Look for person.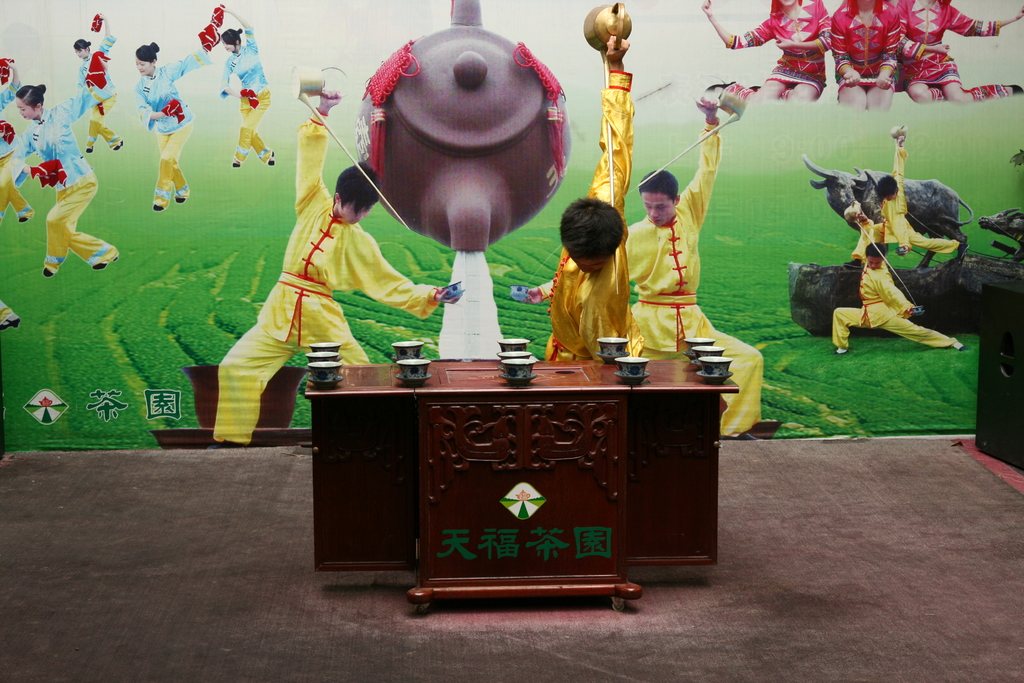
Found: bbox(835, 208, 968, 356).
